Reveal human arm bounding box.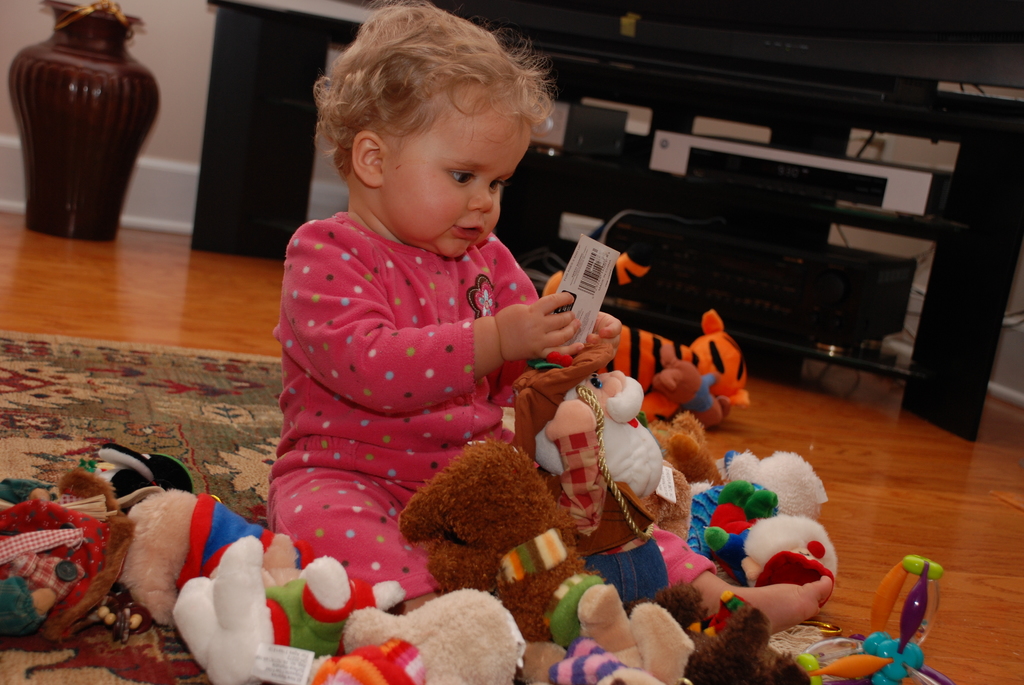
Revealed: 274,232,584,414.
